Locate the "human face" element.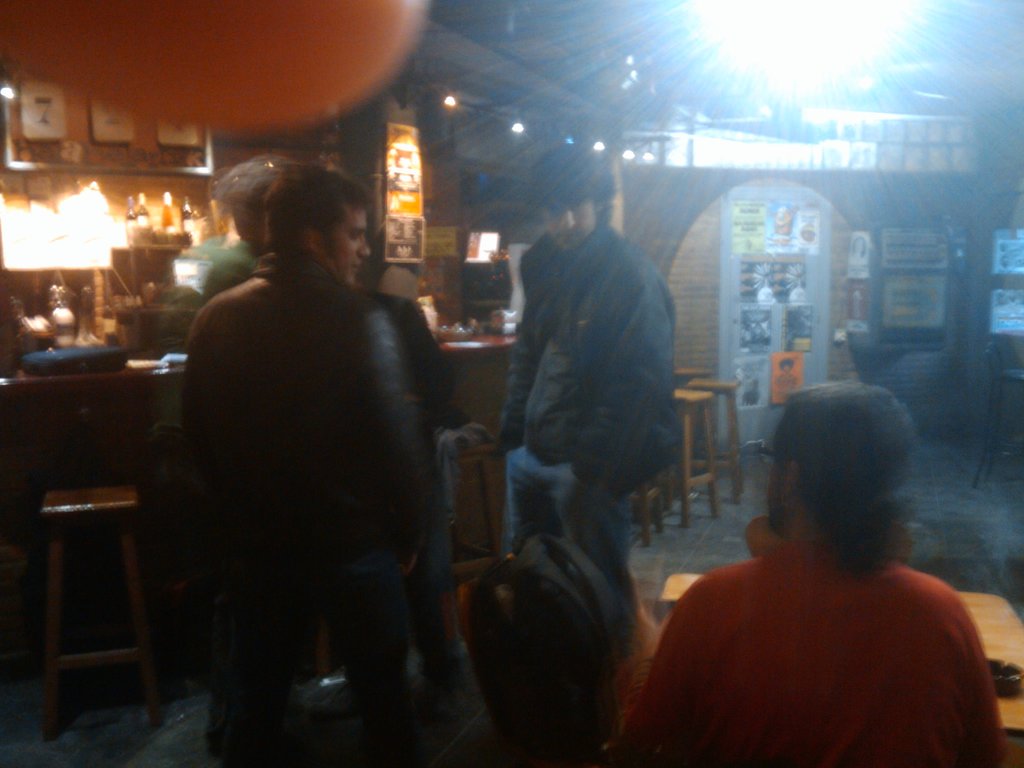
Element bbox: detection(326, 200, 376, 288).
